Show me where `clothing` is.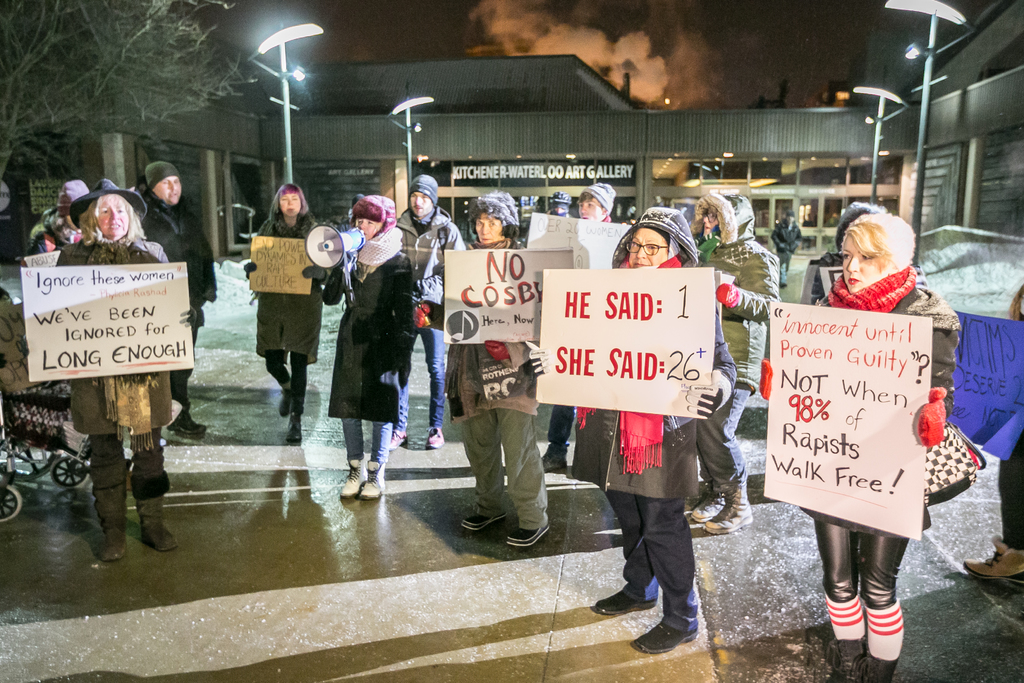
`clothing` is at 388,204,463,420.
